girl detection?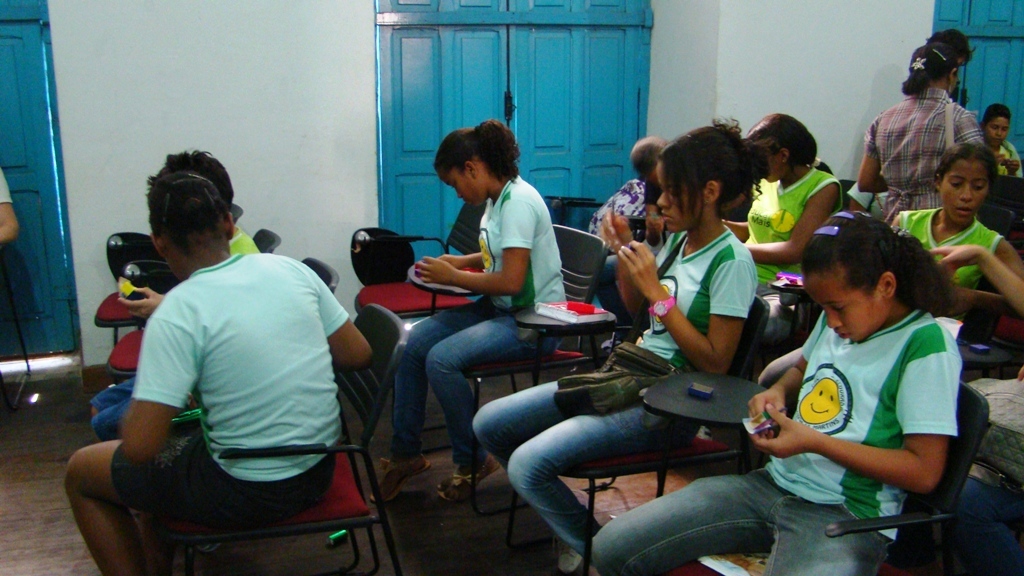
BBox(593, 210, 964, 575)
